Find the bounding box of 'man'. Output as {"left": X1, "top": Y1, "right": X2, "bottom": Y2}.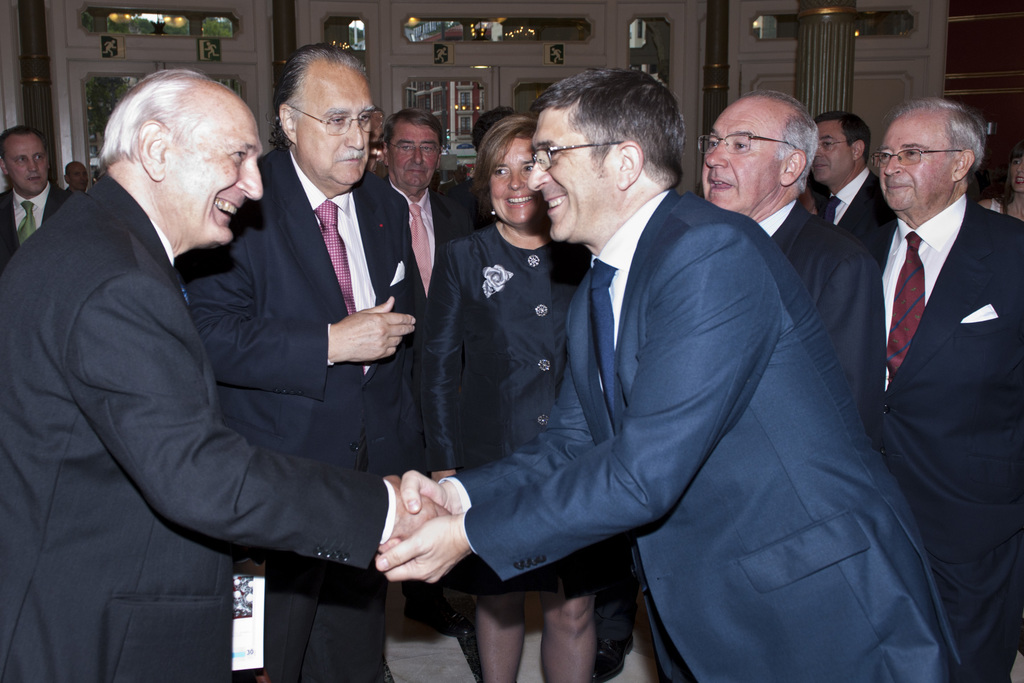
{"left": 184, "top": 42, "right": 417, "bottom": 682}.
